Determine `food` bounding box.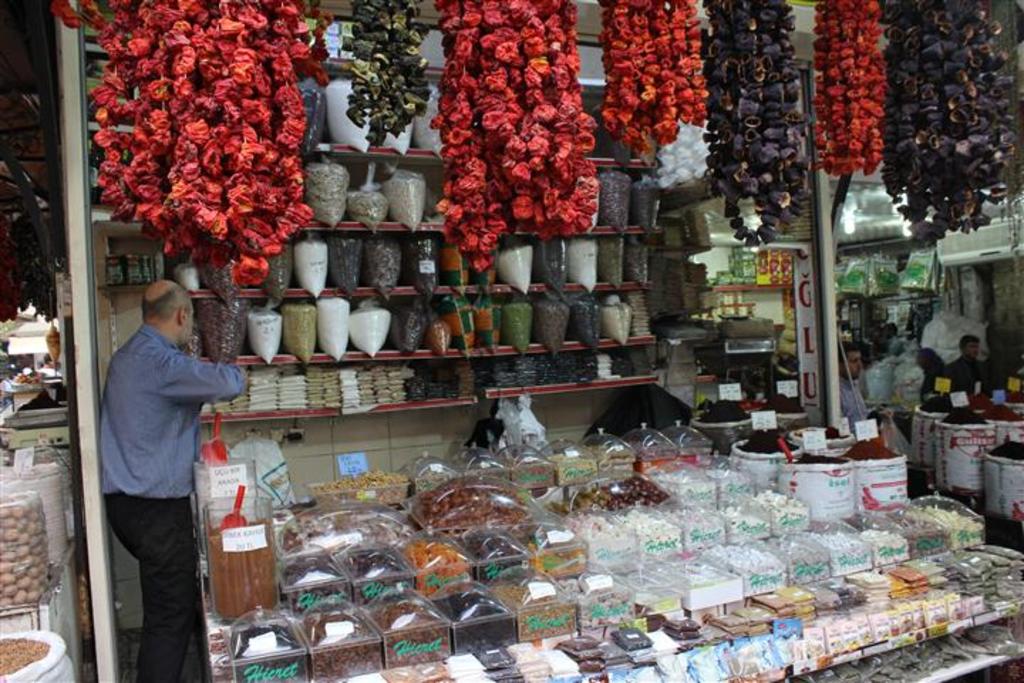
Determined: x1=414, y1=85, x2=448, y2=157.
